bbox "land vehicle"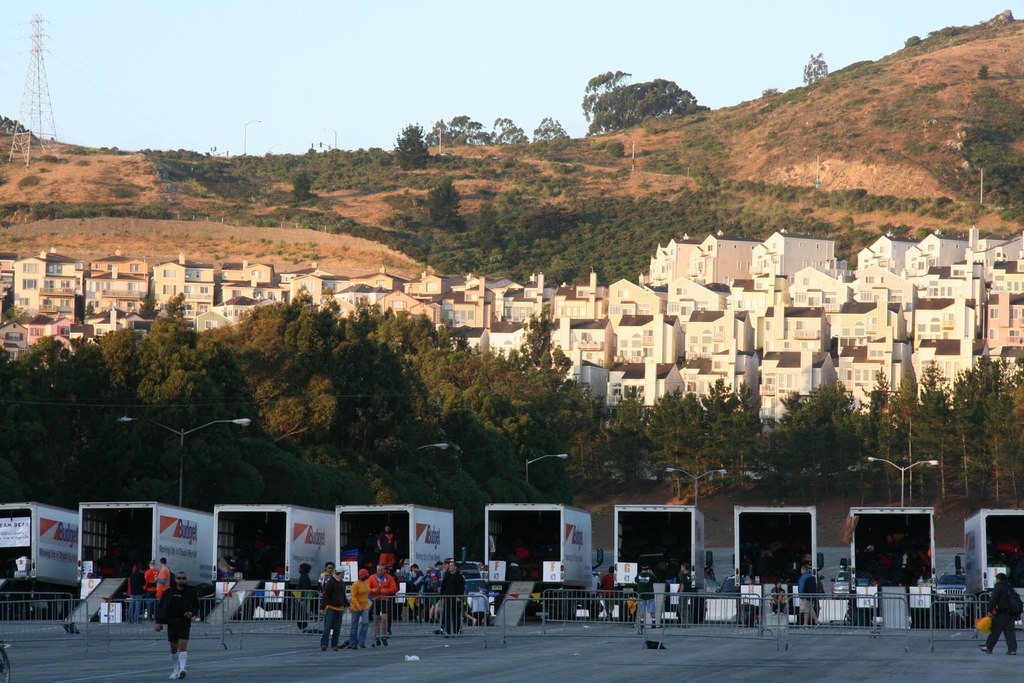
593:572:604:586
